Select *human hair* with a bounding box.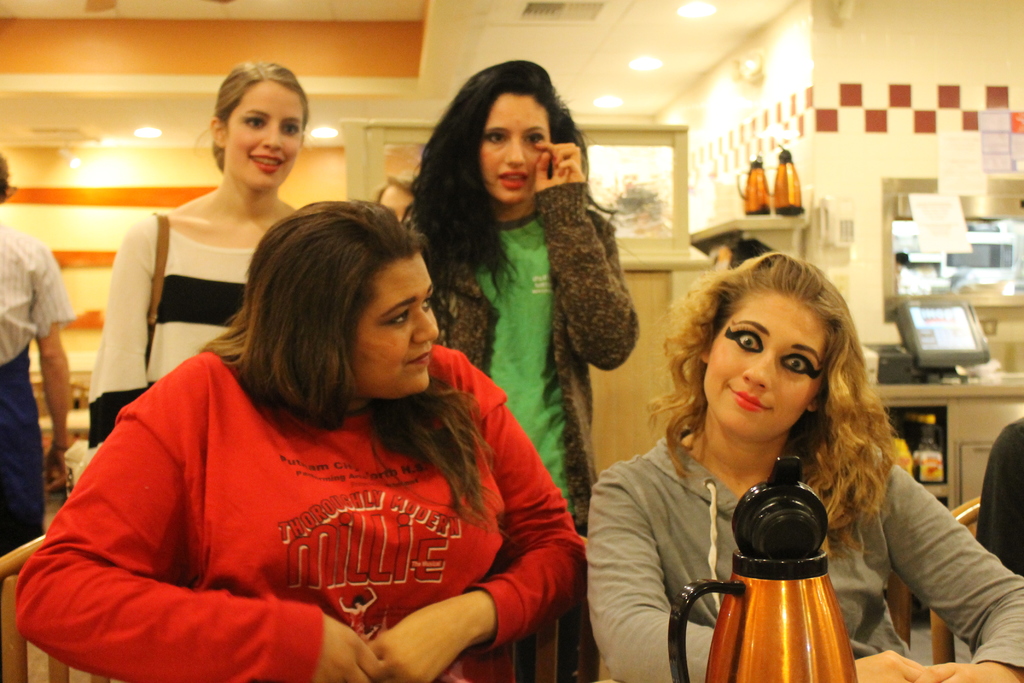
region(670, 259, 896, 522).
